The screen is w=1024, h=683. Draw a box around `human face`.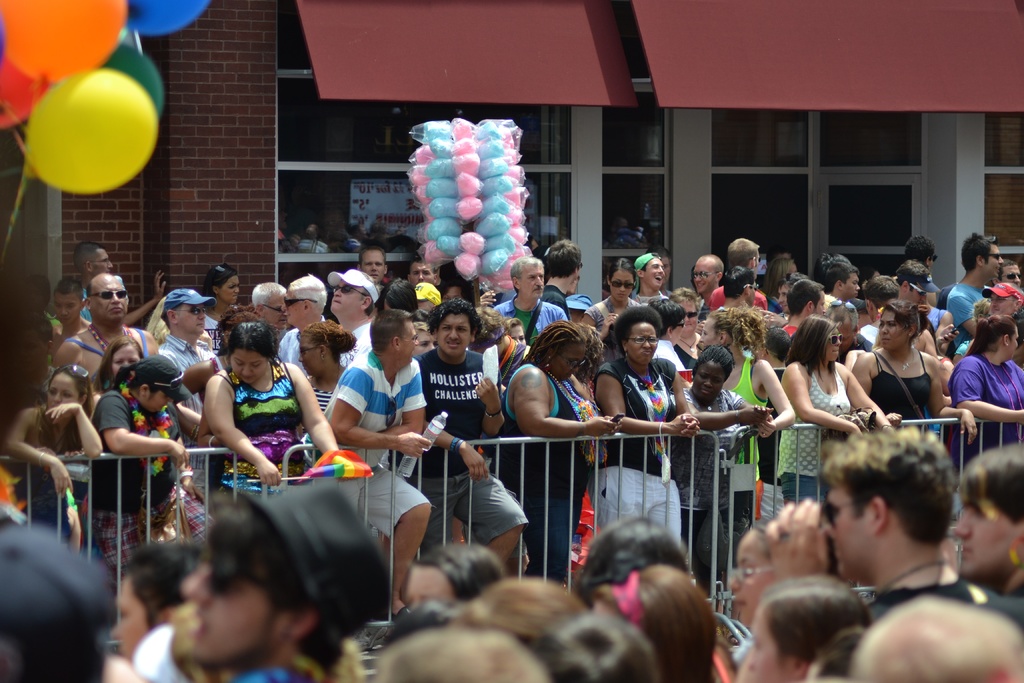
region(827, 489, 877, 573).
